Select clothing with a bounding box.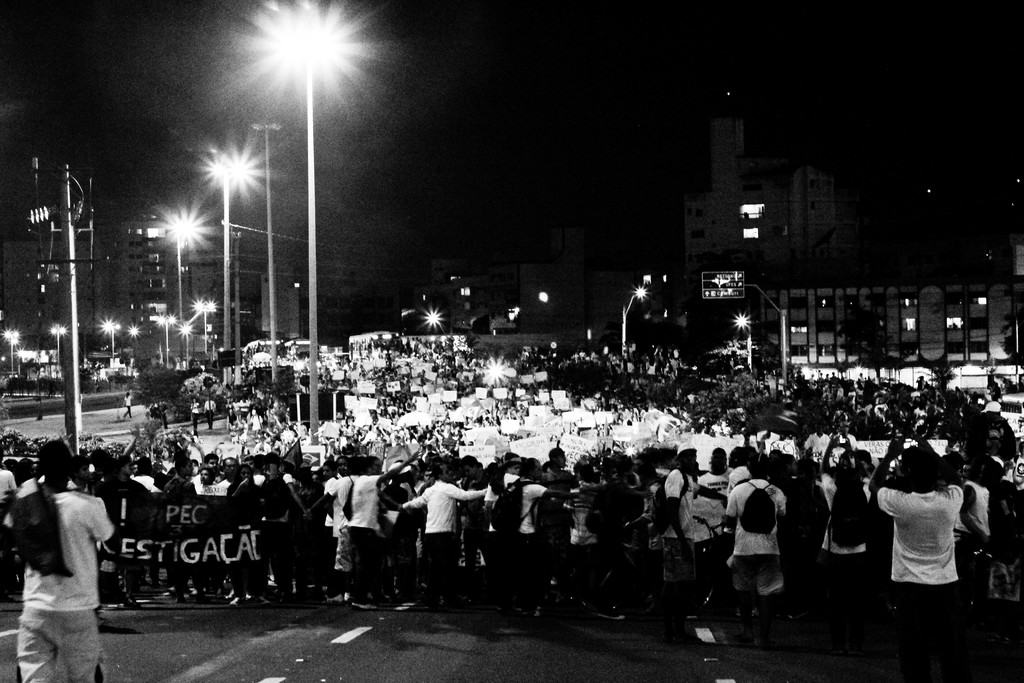
BBox(411, 477, 431, 497).
